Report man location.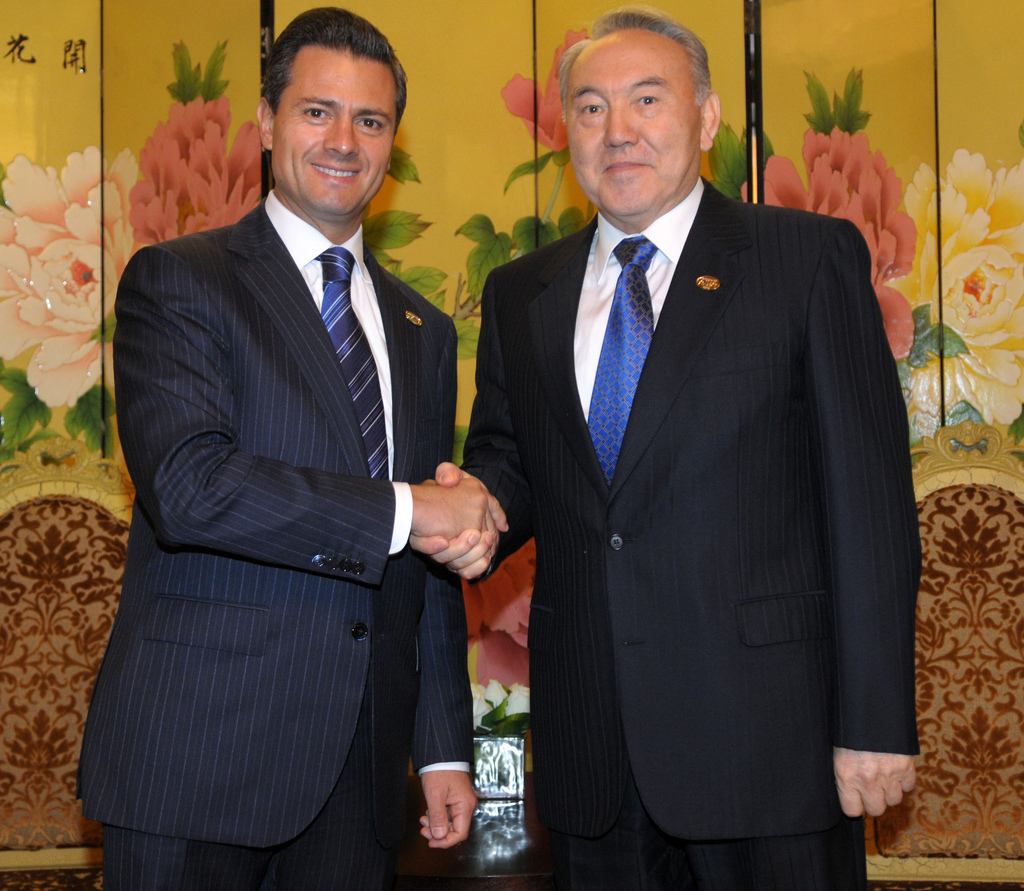
Report: 451,0,918,883.
